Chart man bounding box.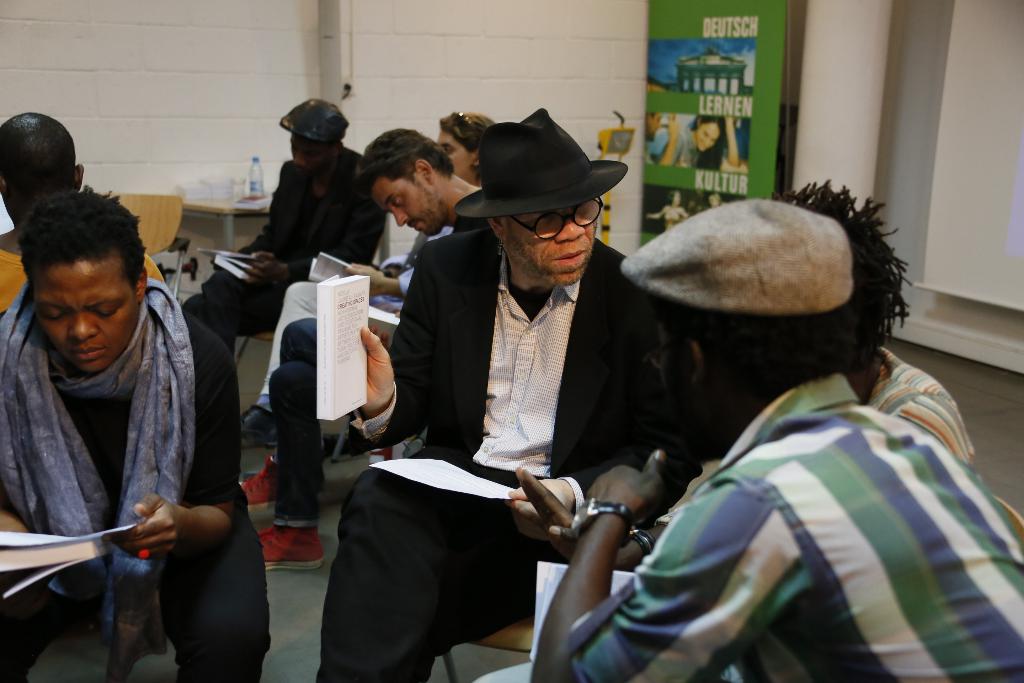
Charted: locate(181, 96, 380, 336).
